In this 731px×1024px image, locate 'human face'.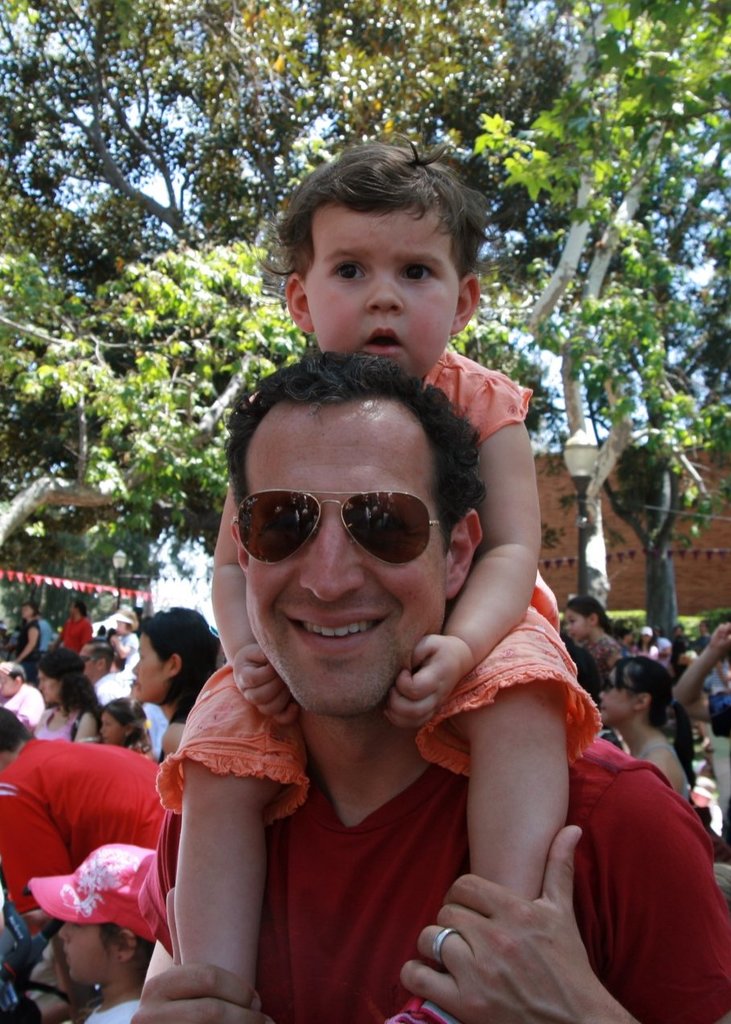
Bounding box: (565, 613, 587, 643).
